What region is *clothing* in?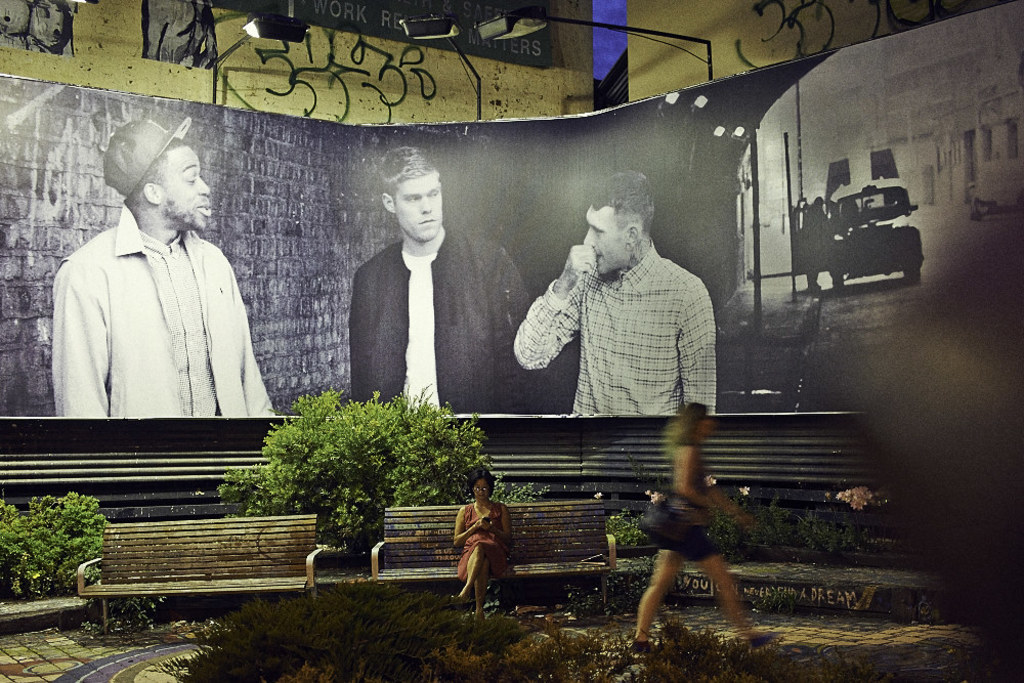
select_region(47, 196, 280, 420).
